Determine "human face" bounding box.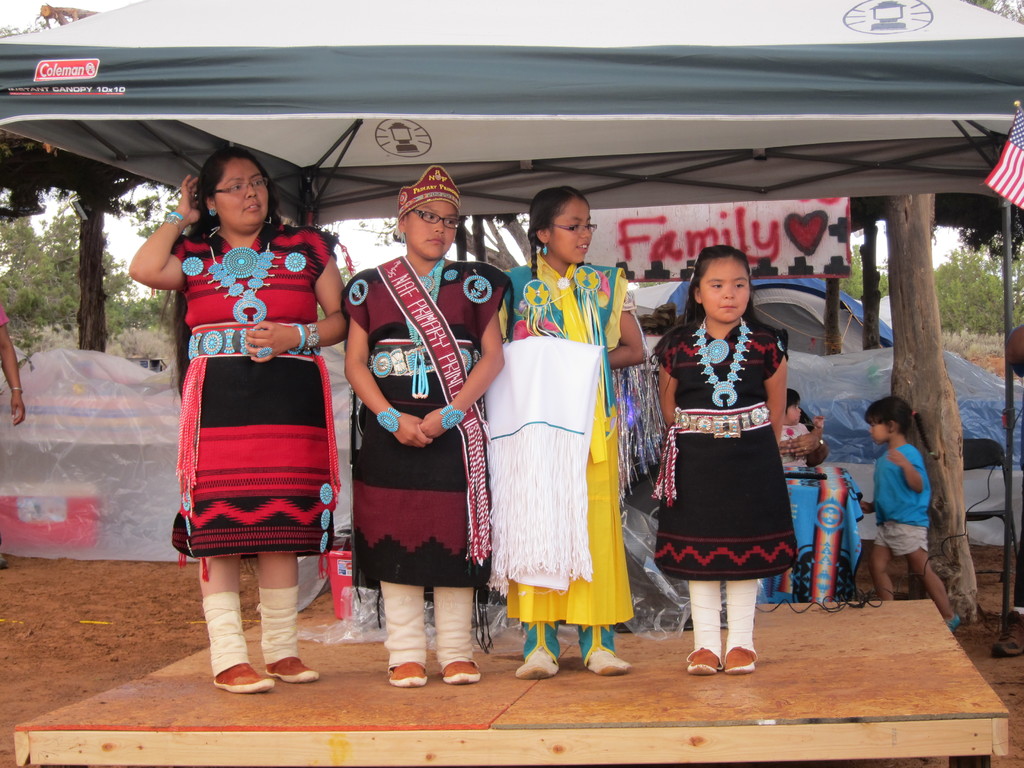
Determined: box=[545, 200, 593, 264].
